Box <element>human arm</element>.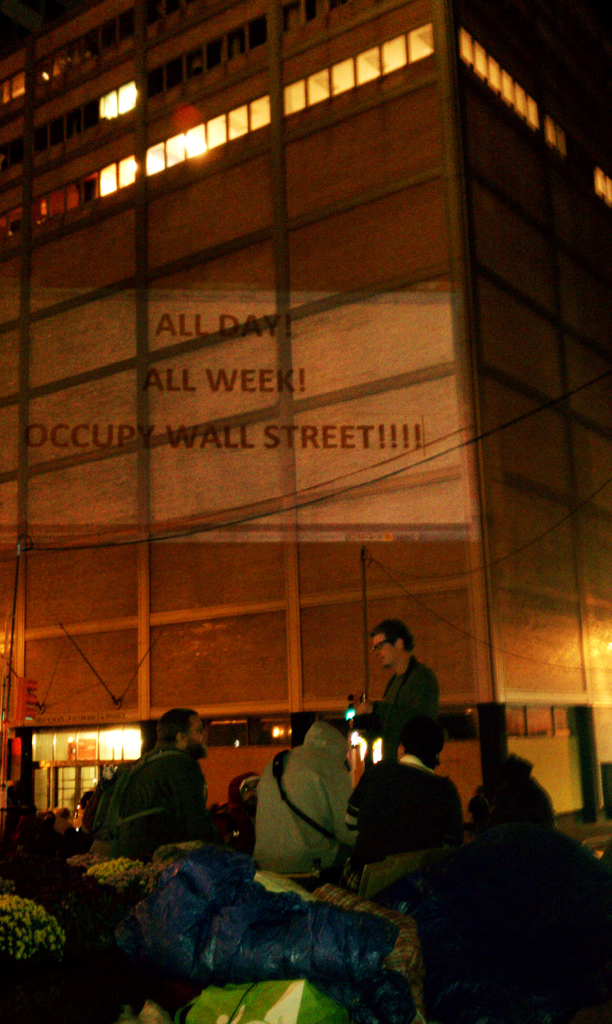
locate(358, 675, 434, 727).
